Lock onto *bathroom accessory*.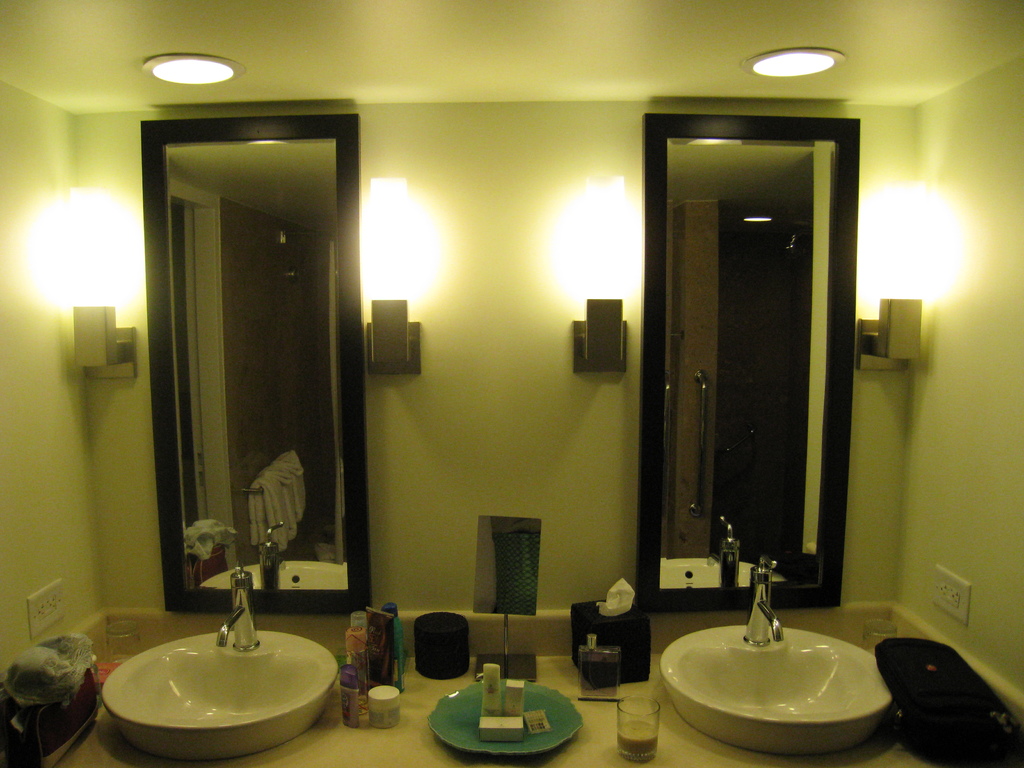
Locked: (x1=147, y1=111, x2=364, y2=610).
